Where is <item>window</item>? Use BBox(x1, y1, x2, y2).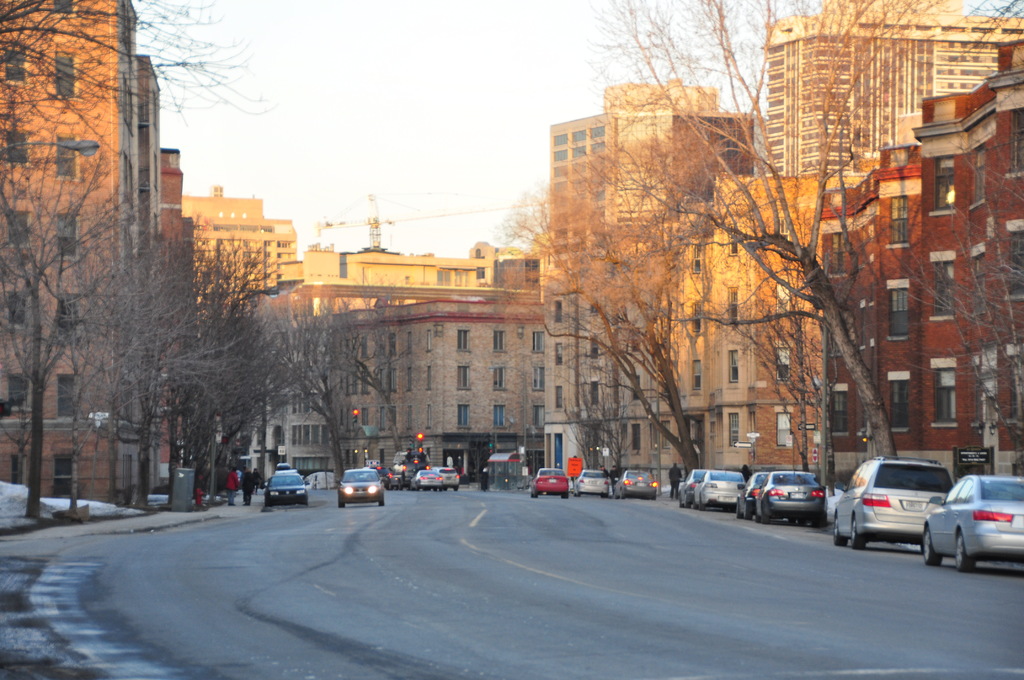
BBox(1010, 366, 1023, 432).
